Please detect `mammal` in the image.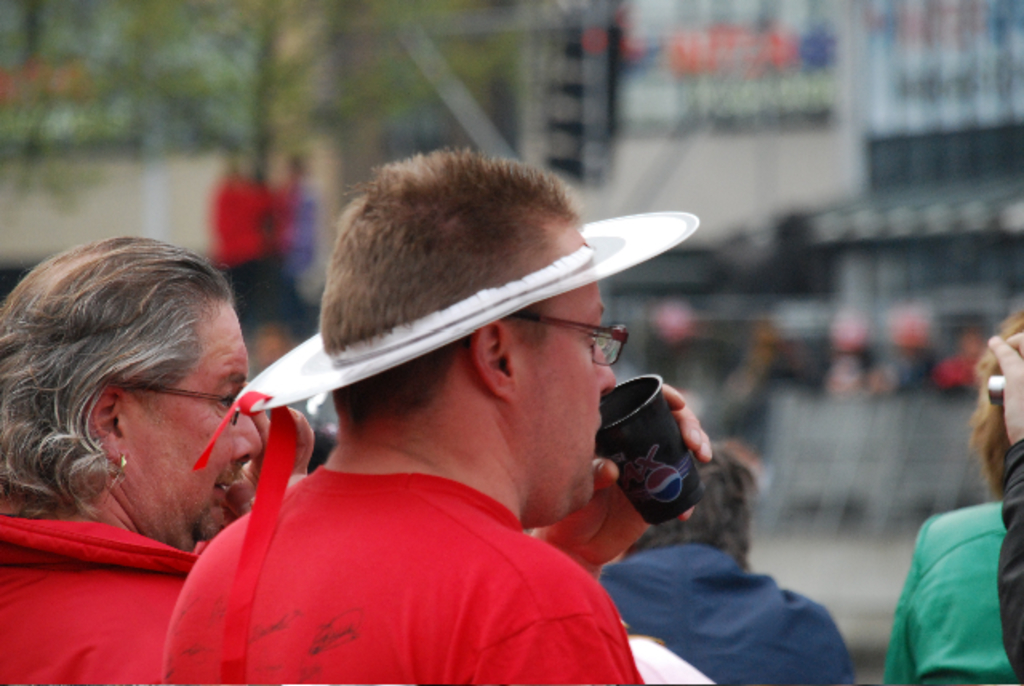
157, 149, 712, 684.
